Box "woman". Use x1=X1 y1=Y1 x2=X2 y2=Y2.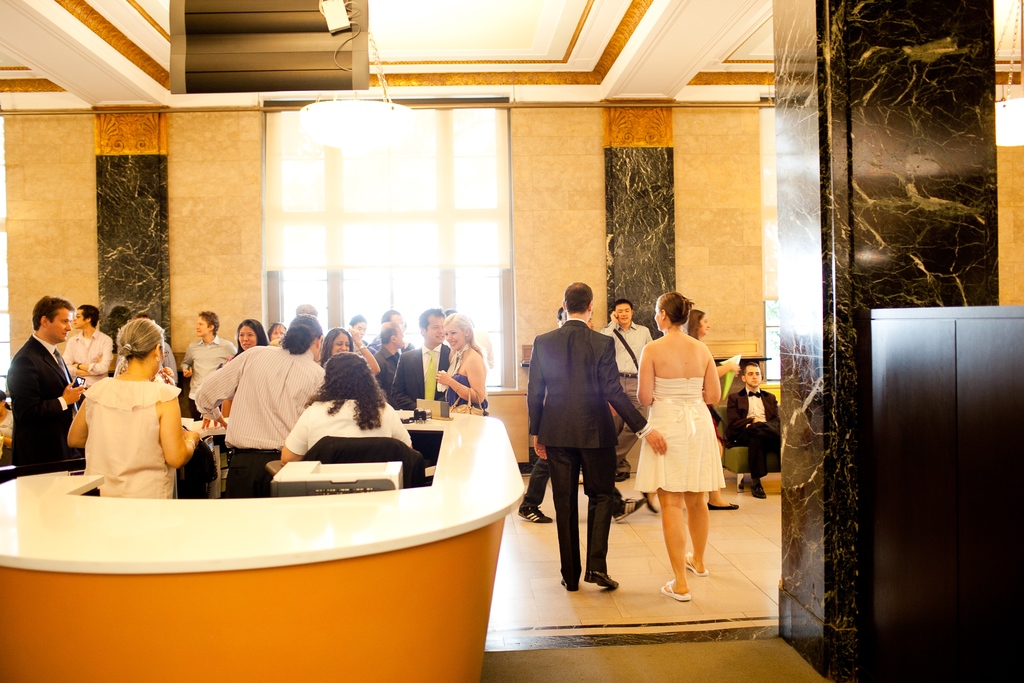
x1=435 y1=312 x2=496 y2=420.
